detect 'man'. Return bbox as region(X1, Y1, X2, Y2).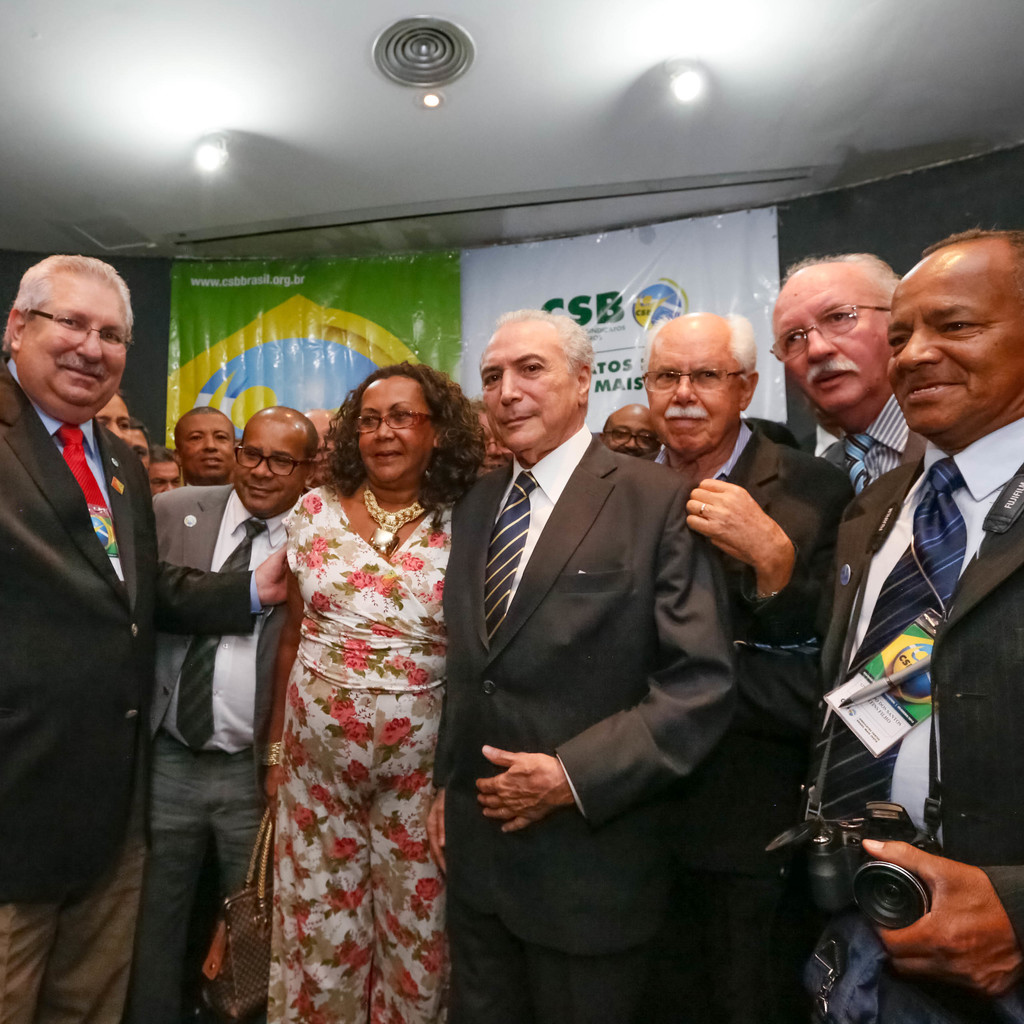
region(116, 399, 513, 1023).
